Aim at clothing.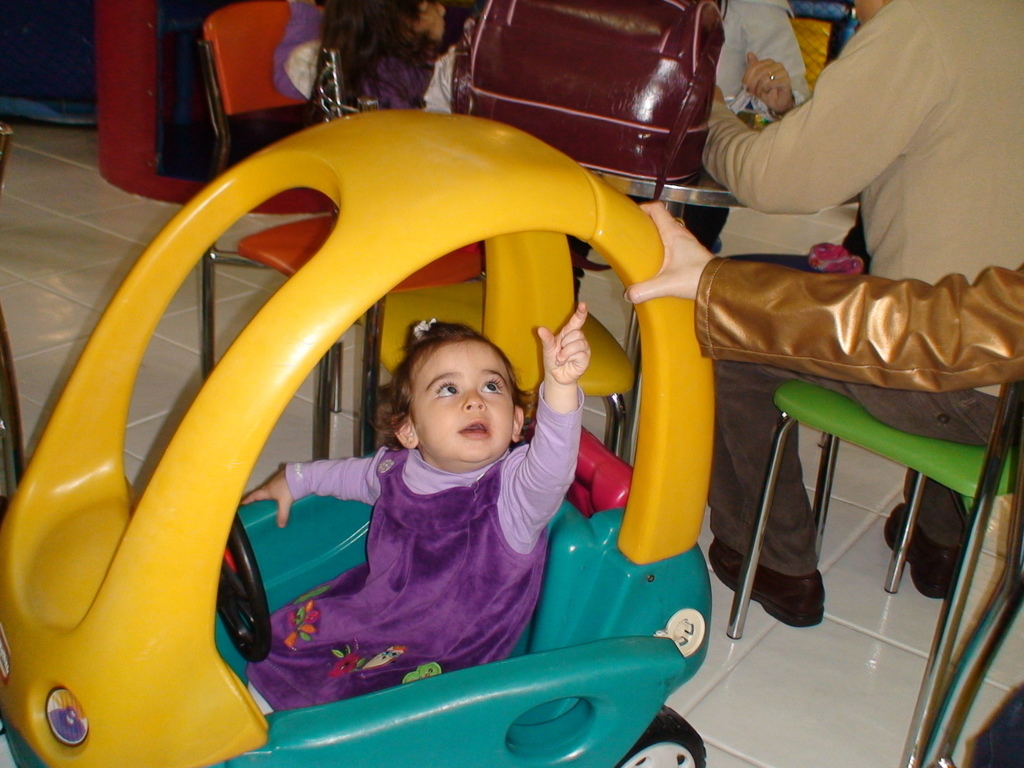
Aimed at x1=701, y1=260, x2=1023, y2=385.
